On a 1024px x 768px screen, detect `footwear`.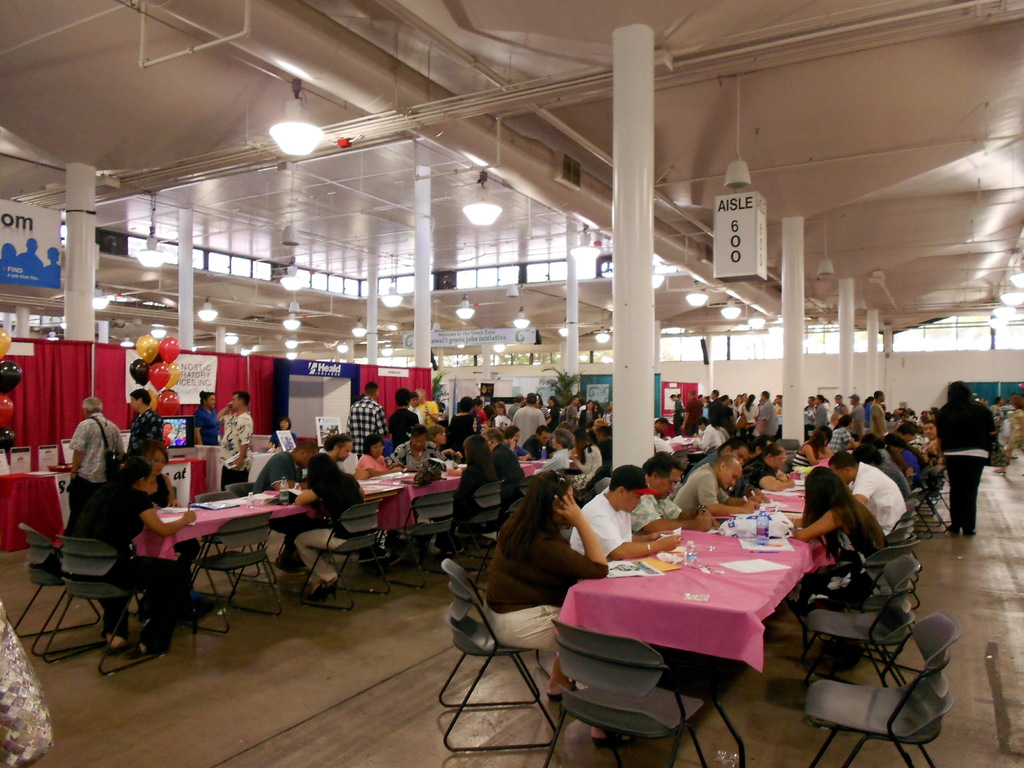
bbox=[104, 632, 124, 662].
